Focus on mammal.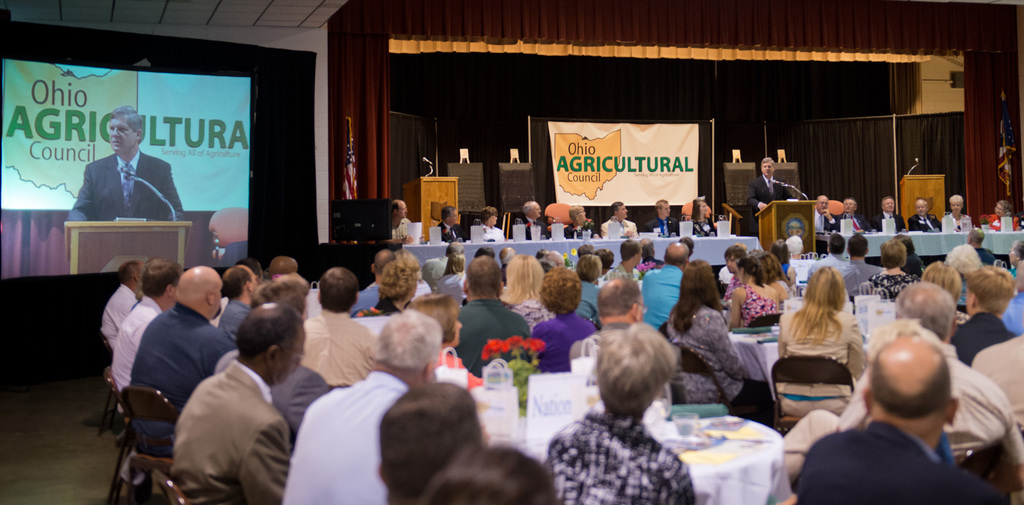
Focused at 380:194:415:243.
